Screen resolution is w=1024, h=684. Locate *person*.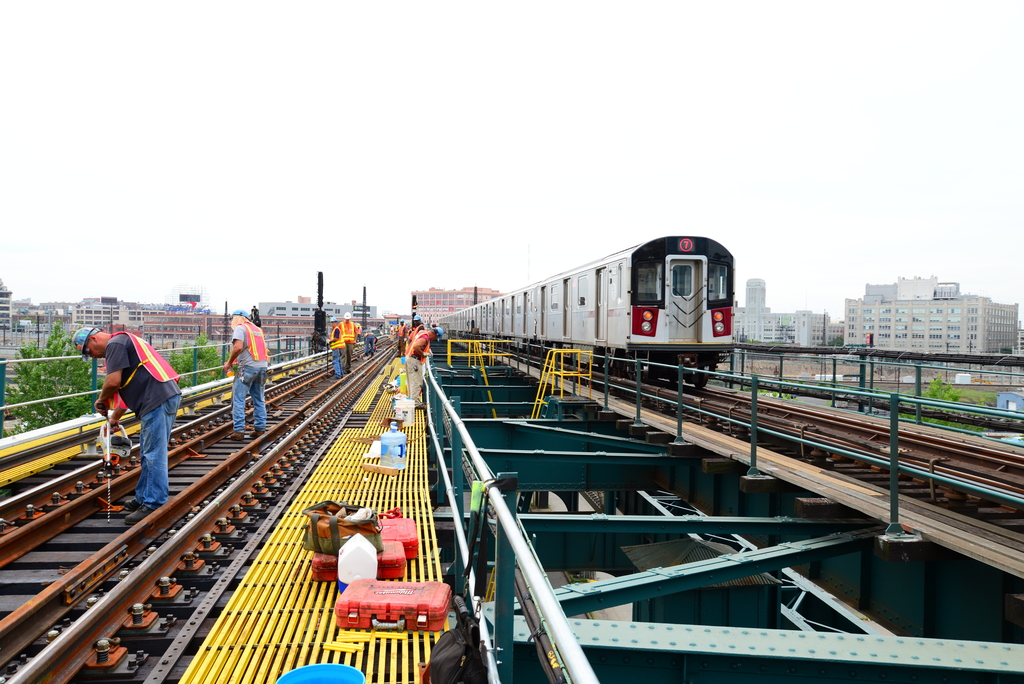
219 311 264 439.
